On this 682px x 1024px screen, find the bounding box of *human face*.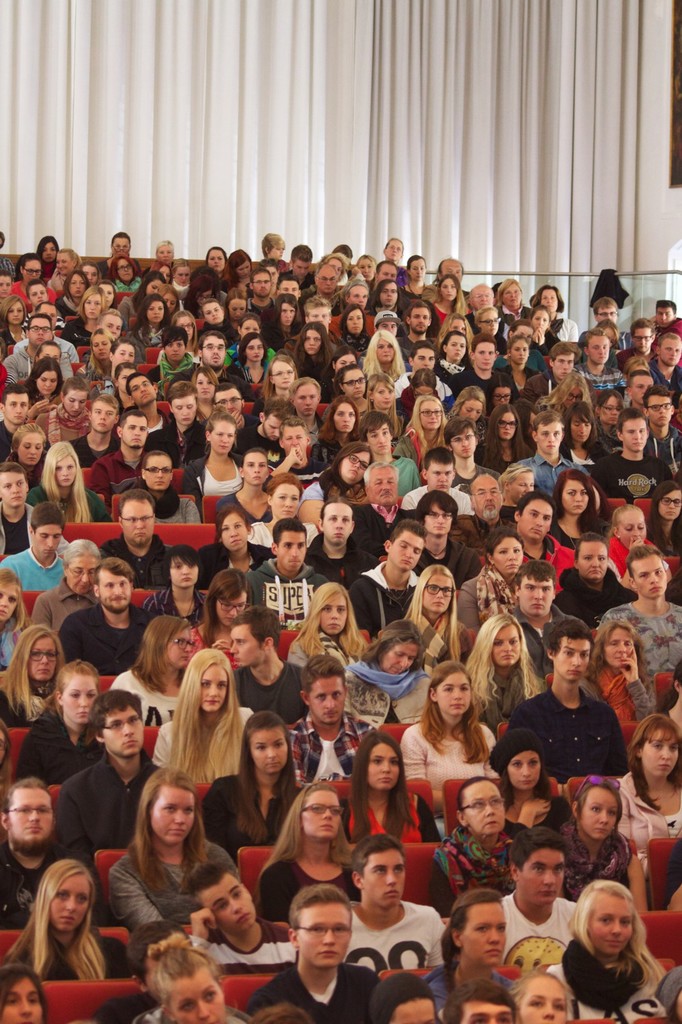
Bounding box: {"left": 27, "top": 284, "right": 48, "bottom": 307}.
